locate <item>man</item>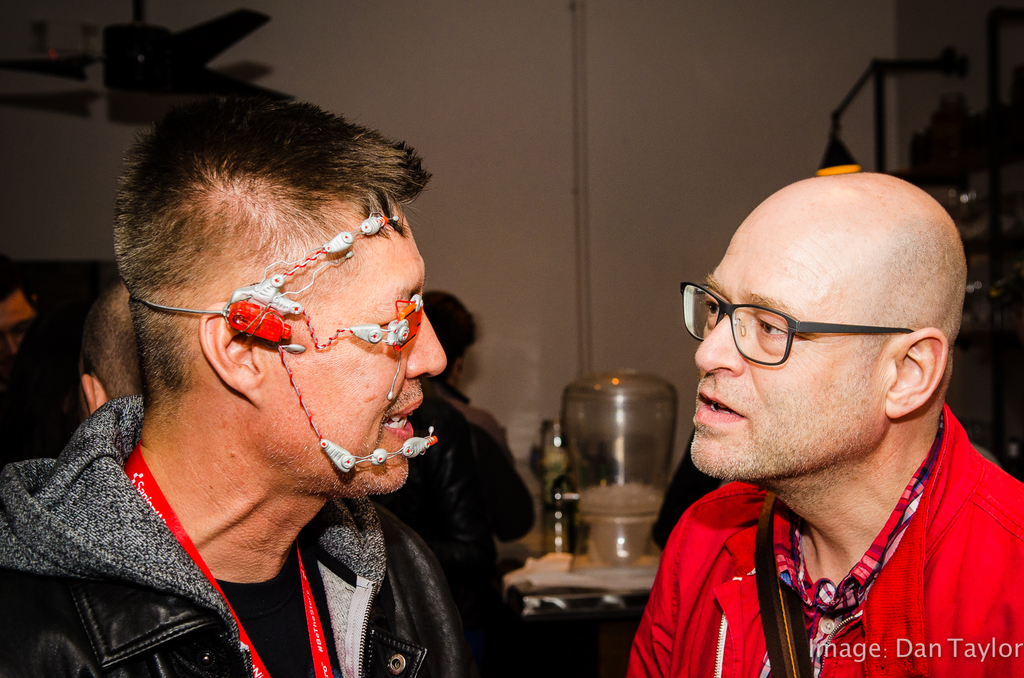
x1=603, y1=132, x2=1023, y2=672
